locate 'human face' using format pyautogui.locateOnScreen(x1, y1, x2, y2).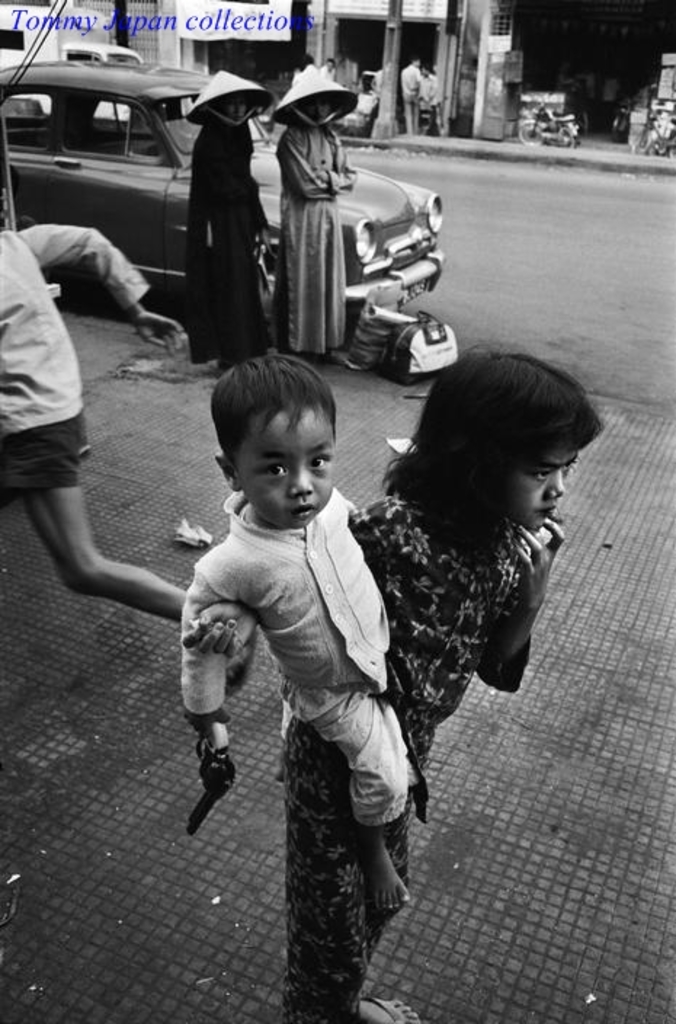
pyautogui.locateOnScreen(299, 92, 336, 121).
